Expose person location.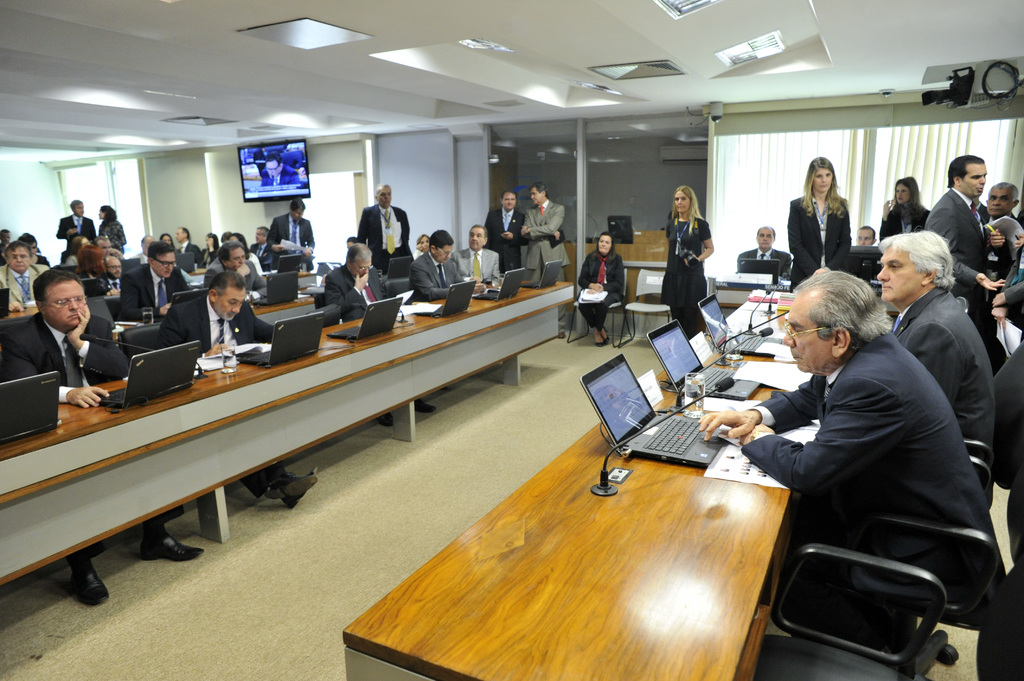
Exposed at left=732, top=222, right=798, bottom=282.
